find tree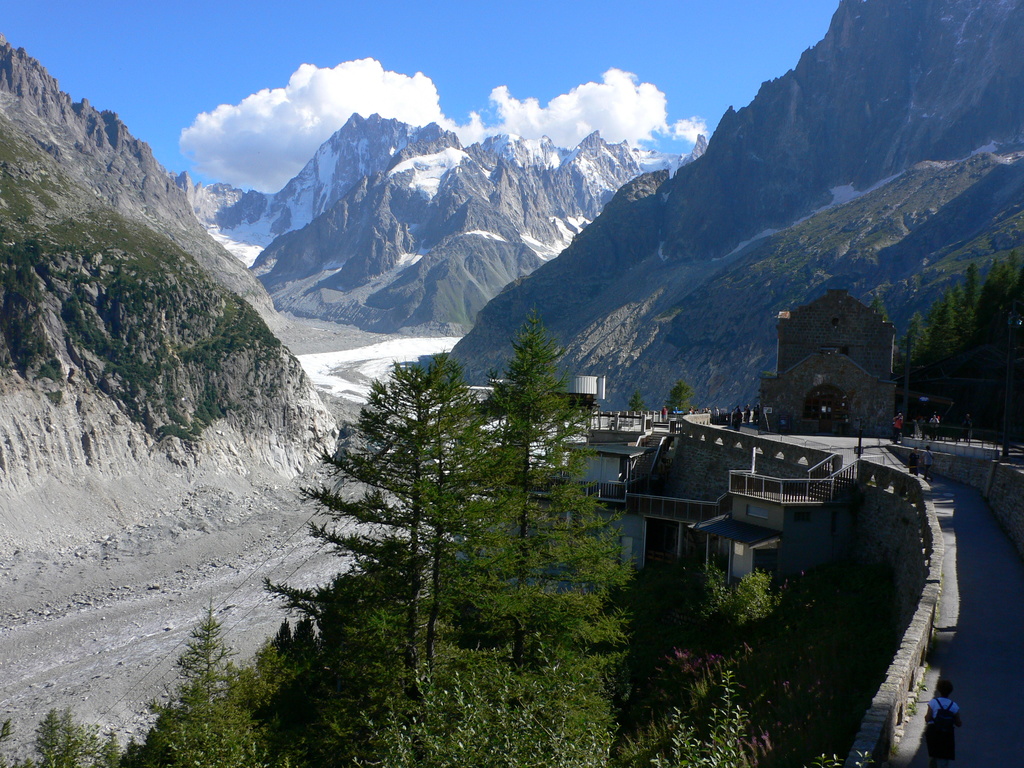
box=[354, 632, 874, 767]
